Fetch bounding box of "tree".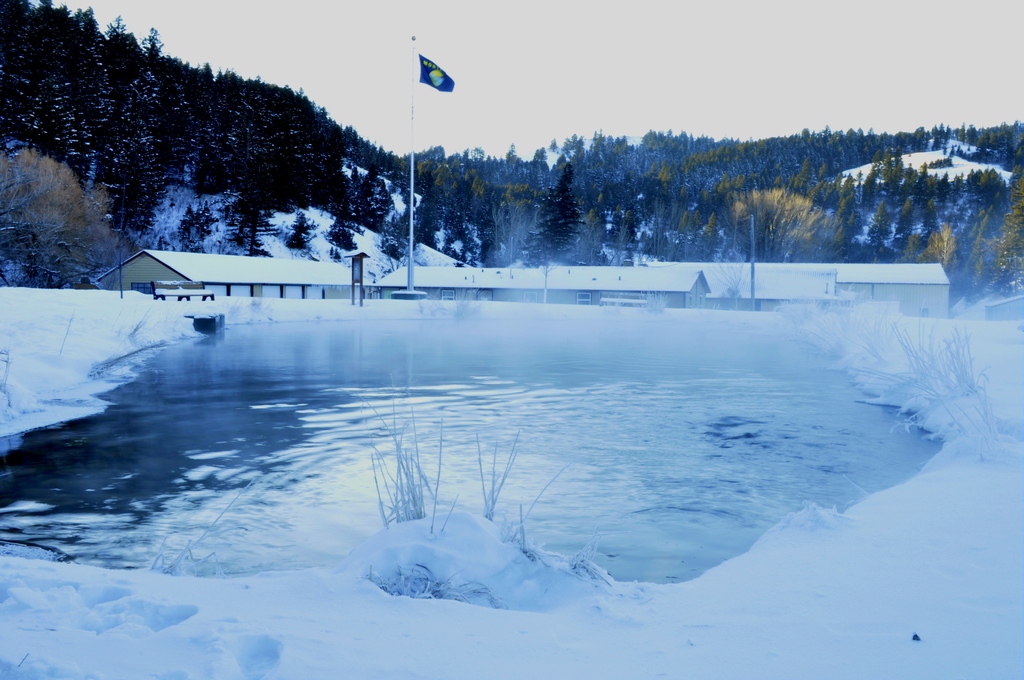
Bbox: rect(999, 166, 1023, 280).
